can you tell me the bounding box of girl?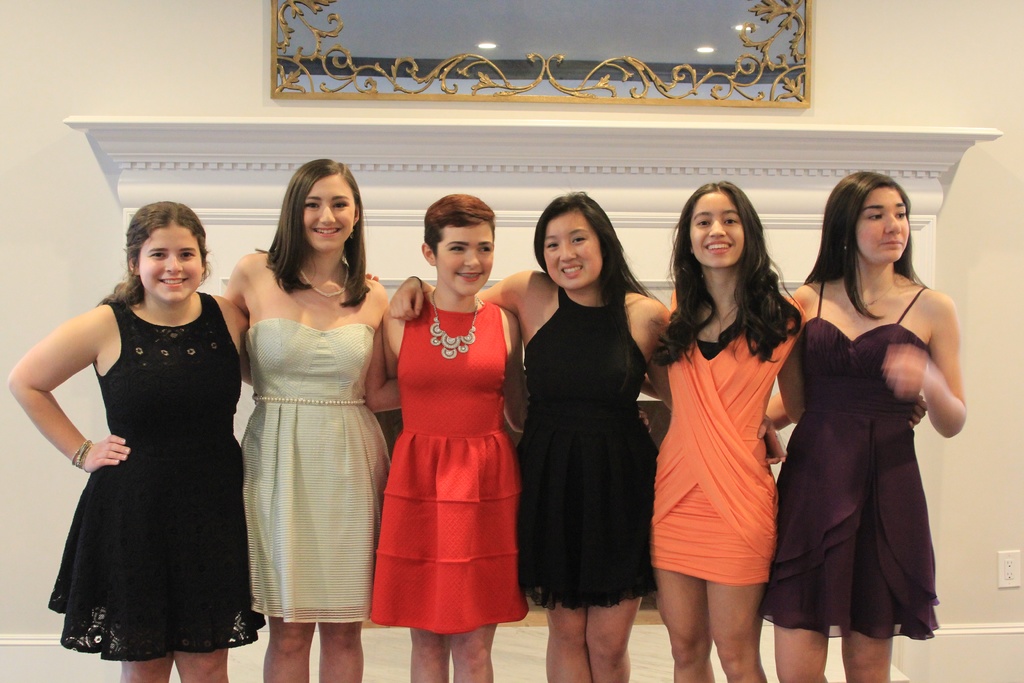
<box>387,188,791,682</box>.
